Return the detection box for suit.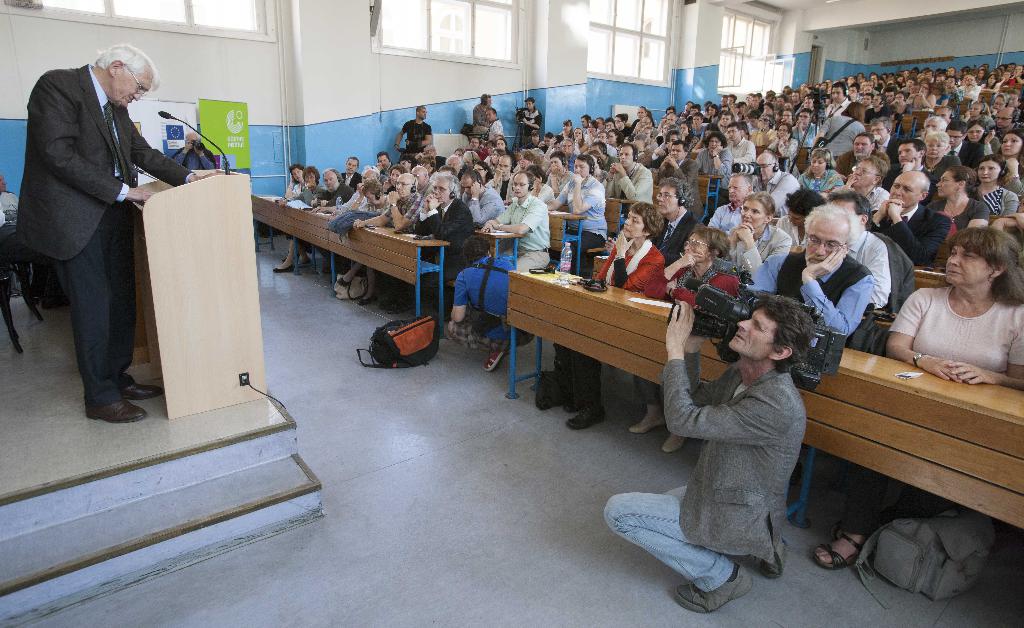
locate(487, 175, 515, 202).
